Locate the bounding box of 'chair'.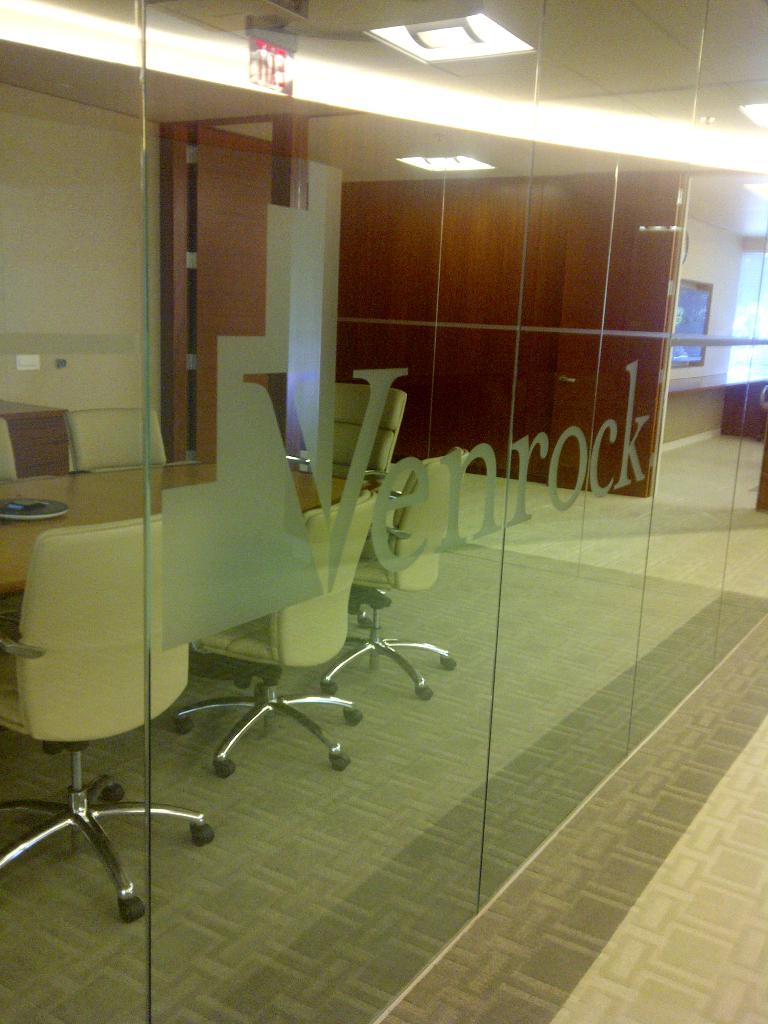
Bounding box: (left=317, top=456, right=472, bottom=701).
